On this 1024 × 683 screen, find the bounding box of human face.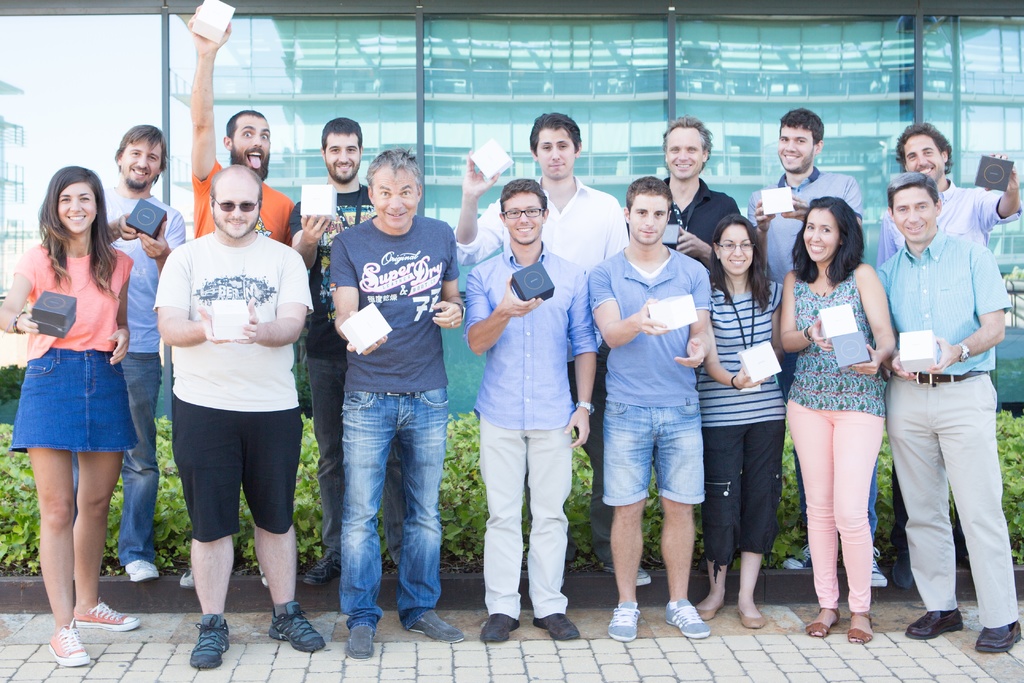
Bounding box: 630/193/668/243.
